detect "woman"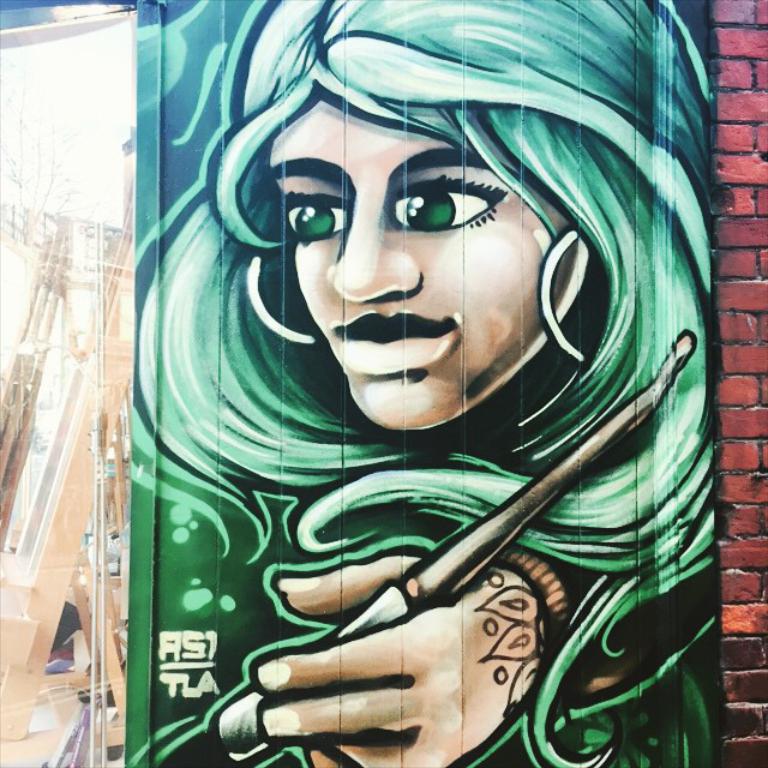
bbox=[76, 20, 744, 742]
